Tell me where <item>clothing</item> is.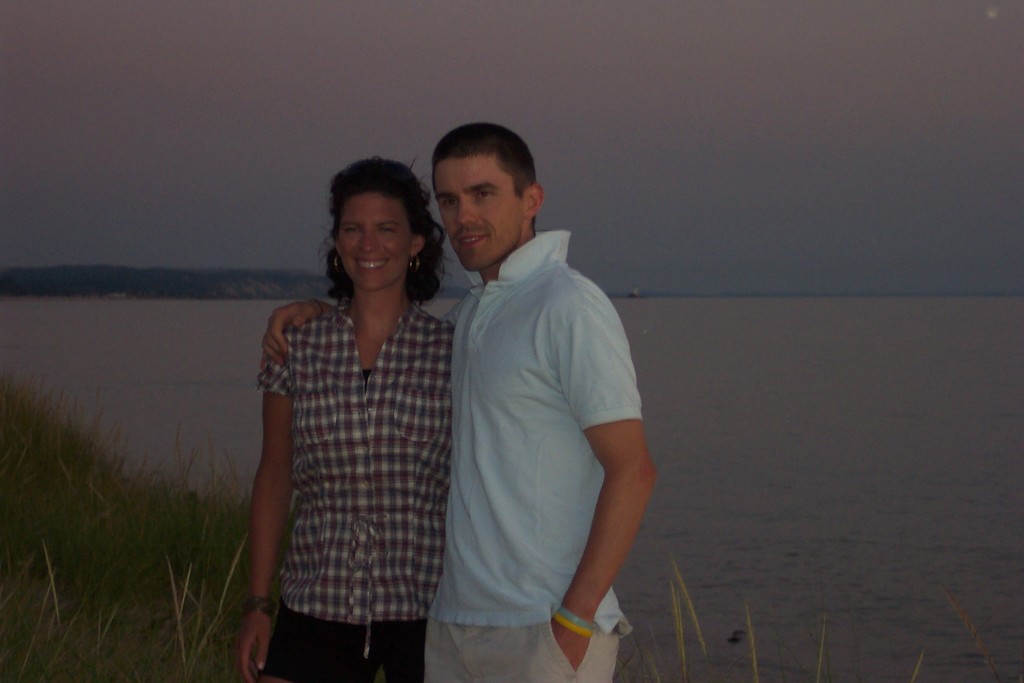
<item>clothing</item> is at l=255, t=302, r=458, b=682.
